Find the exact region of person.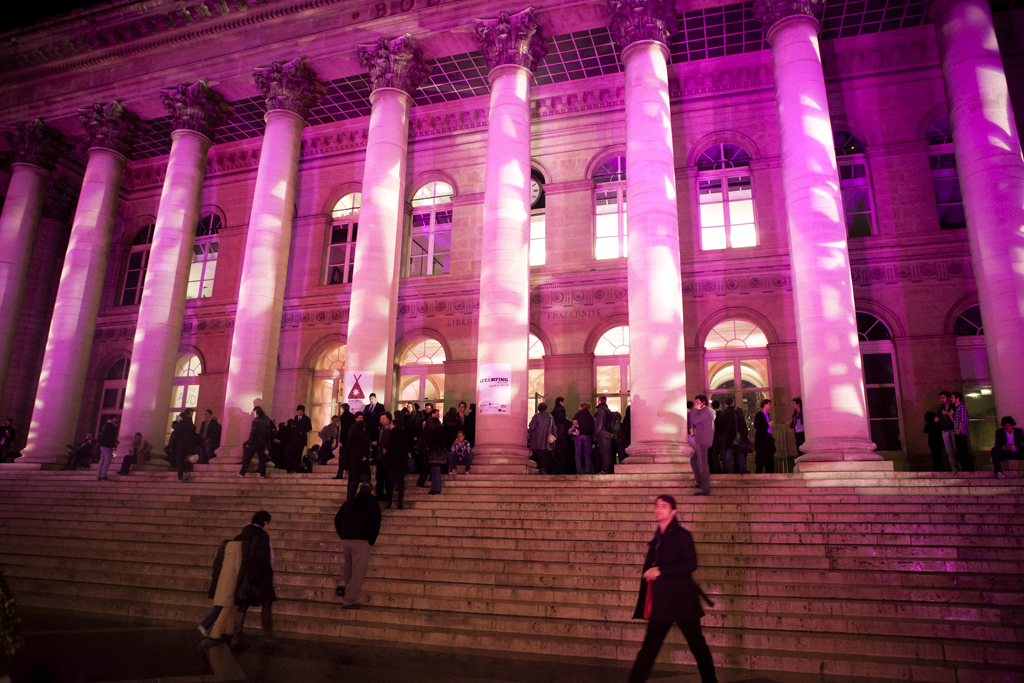
Exact region: crop(692, 390, 712, 493).
